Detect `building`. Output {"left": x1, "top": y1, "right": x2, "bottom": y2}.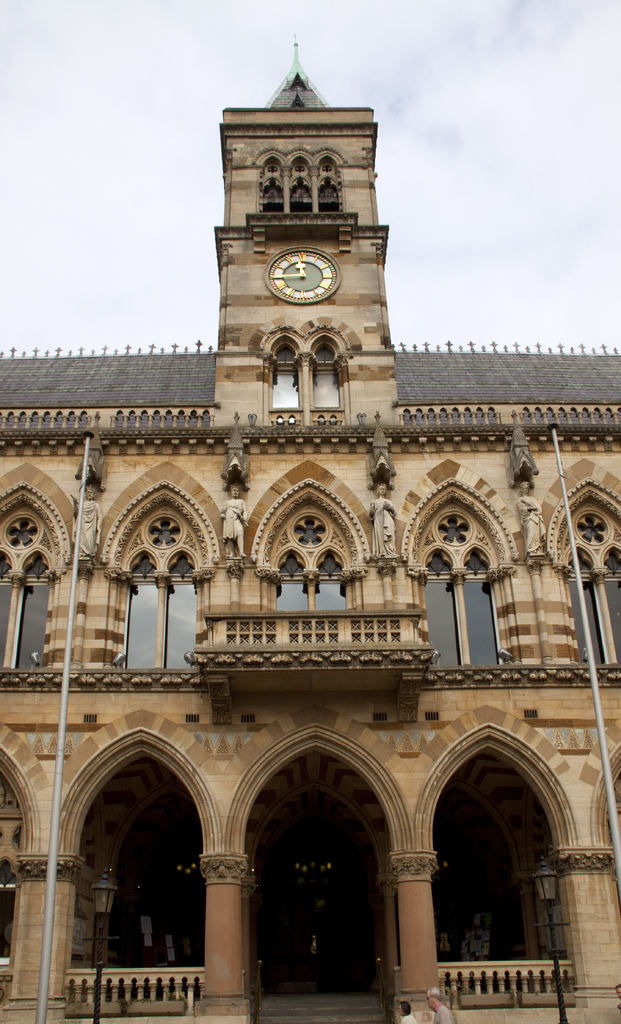
{"left": 0, "top": 28, "right": 620, "bottom": 1023}.
